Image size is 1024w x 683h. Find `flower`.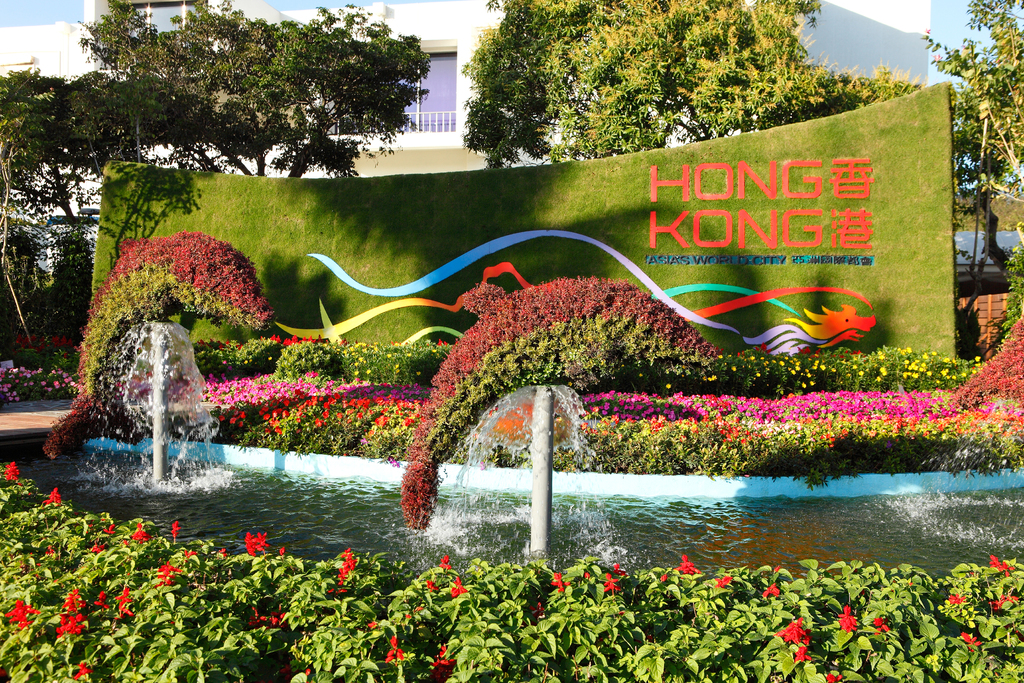
bbox=(342, 548, 356, 559).
